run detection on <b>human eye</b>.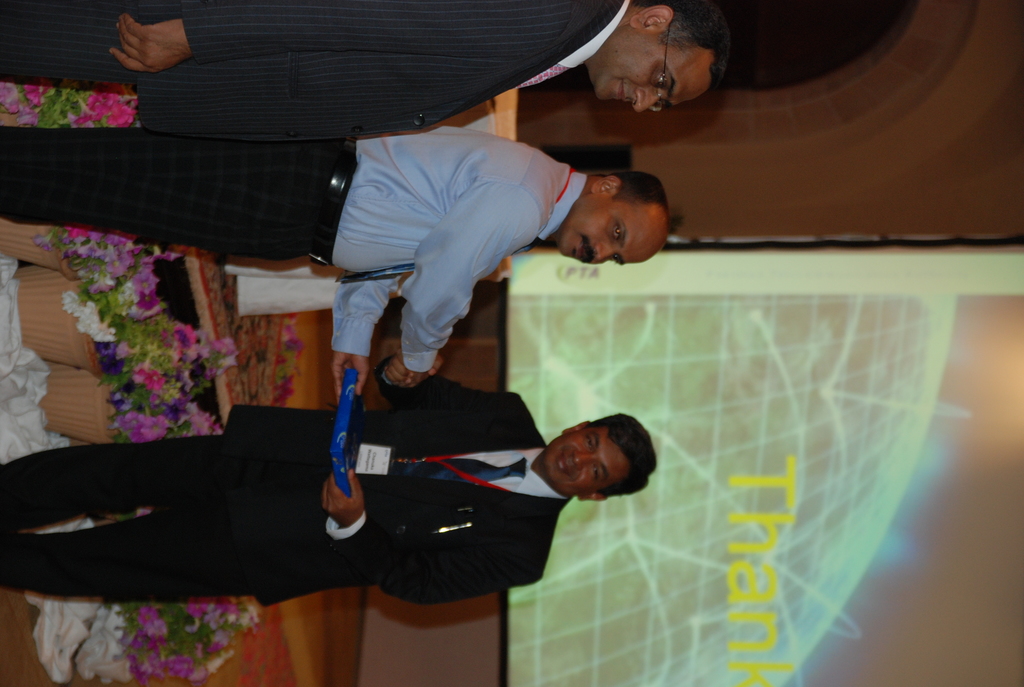
Result: 650/69/669/95.
